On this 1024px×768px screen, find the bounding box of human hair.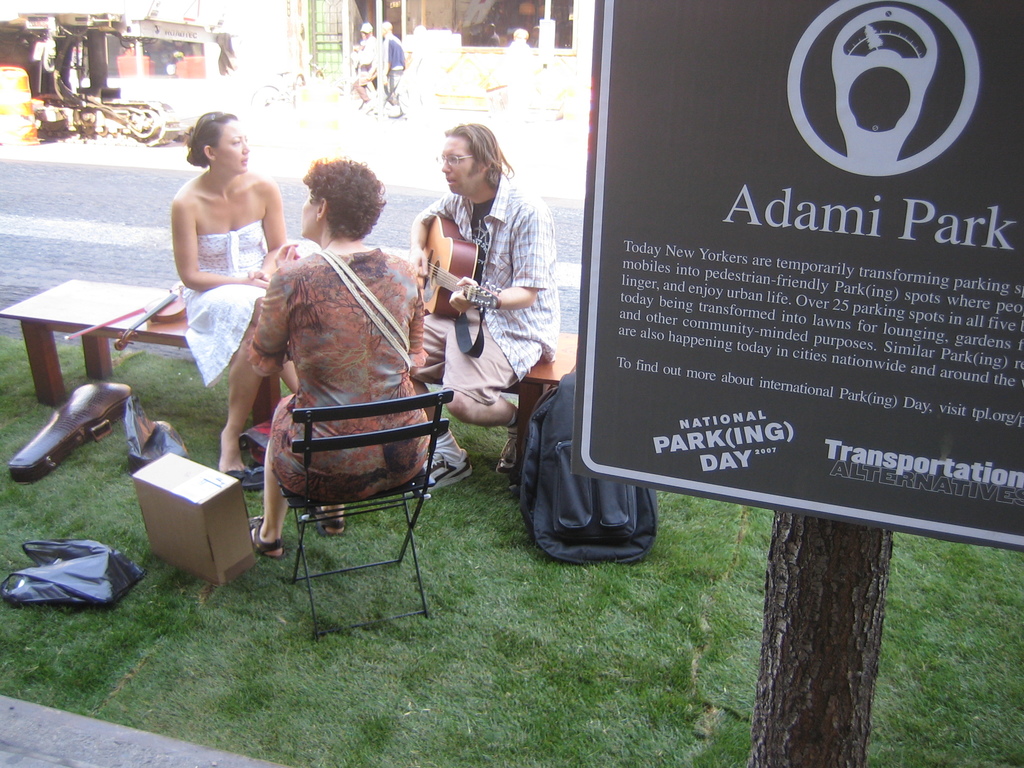
Bounding box: rect(300, 154, 387, 241).
